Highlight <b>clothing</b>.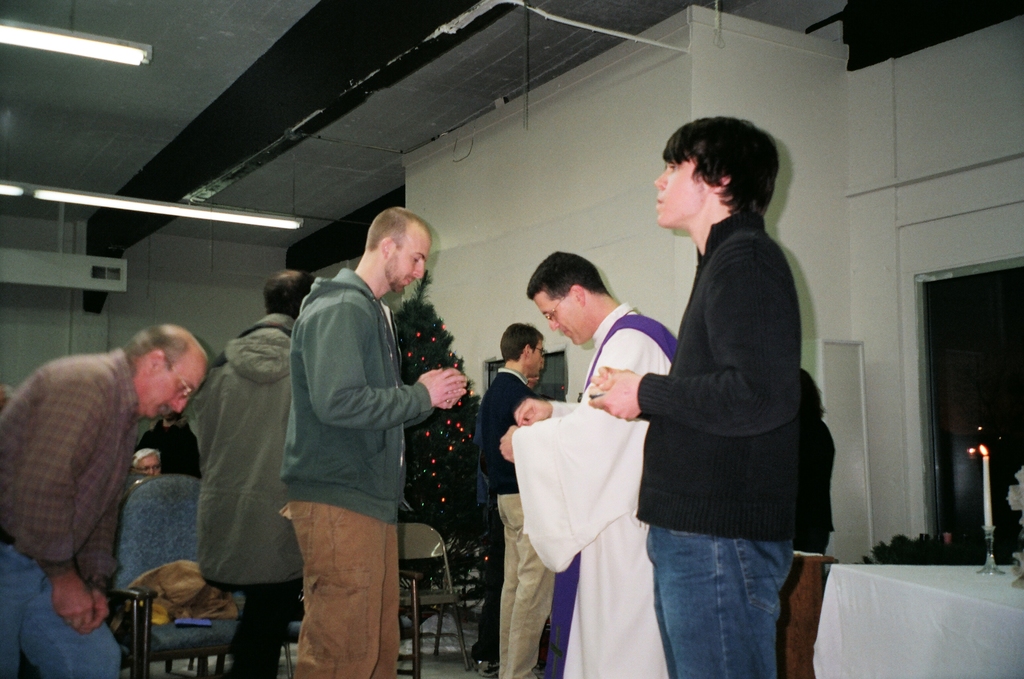
Highlighted region: rect(640, 208, 786, 678).
